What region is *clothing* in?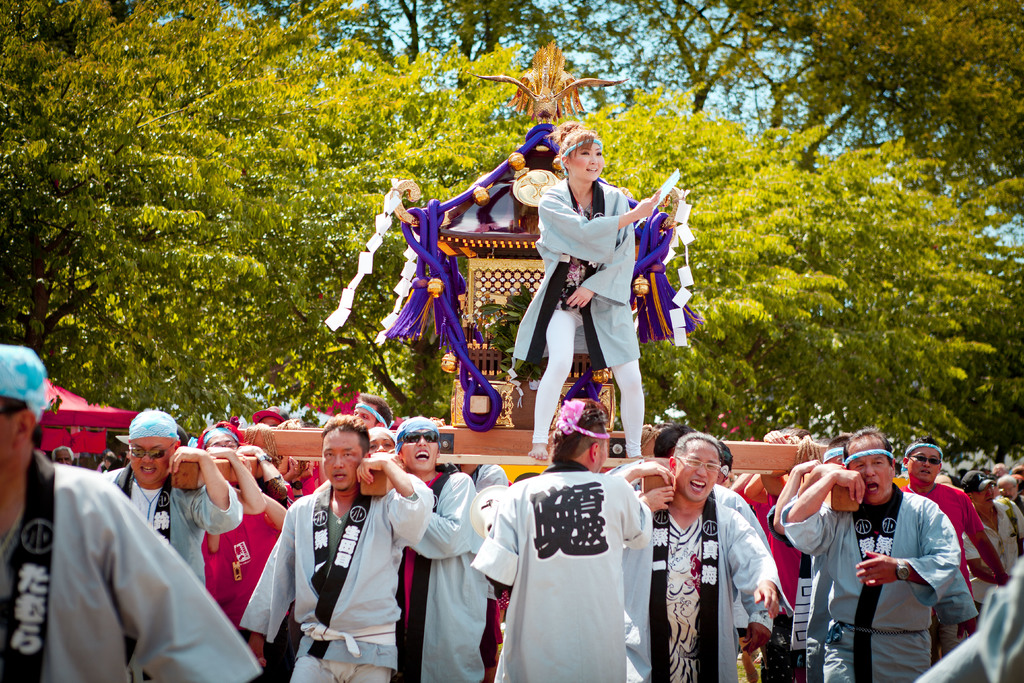
select_region(392, 472, 489, 682).
